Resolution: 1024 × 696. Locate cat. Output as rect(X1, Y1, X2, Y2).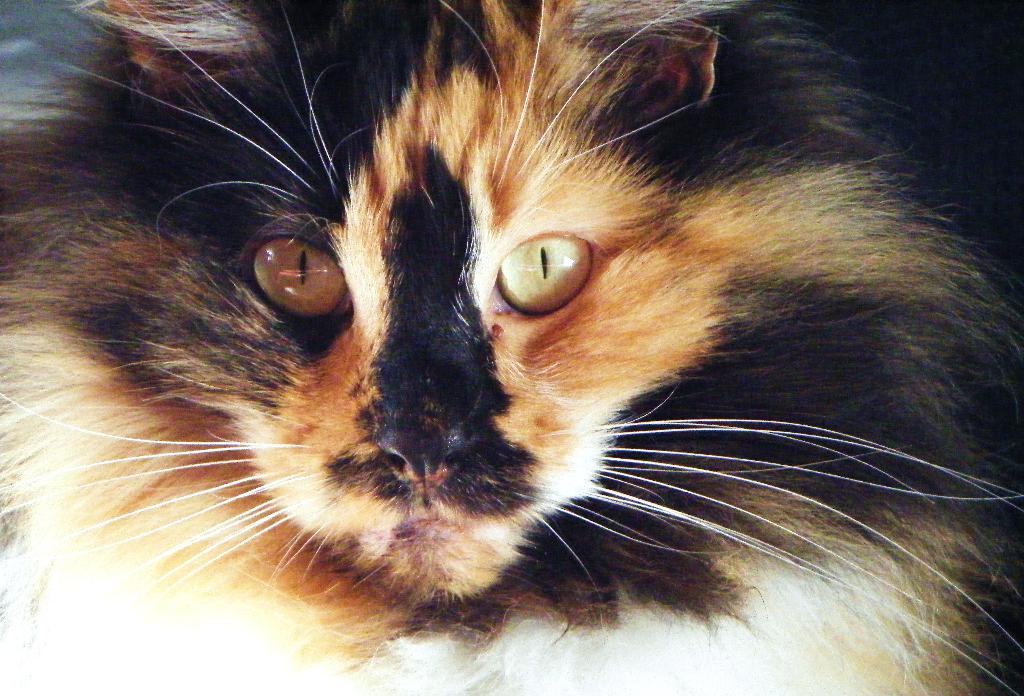
rect(0, 0, 1023, 695).
